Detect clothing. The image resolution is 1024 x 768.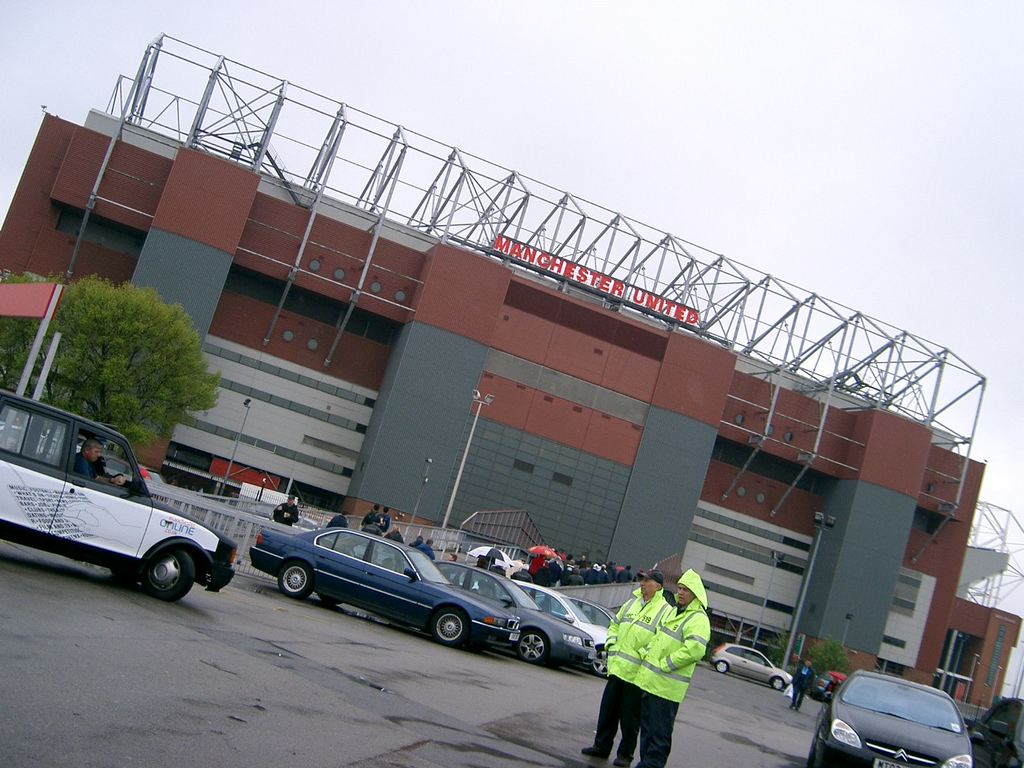
<box>424,548,433,556</box>.
